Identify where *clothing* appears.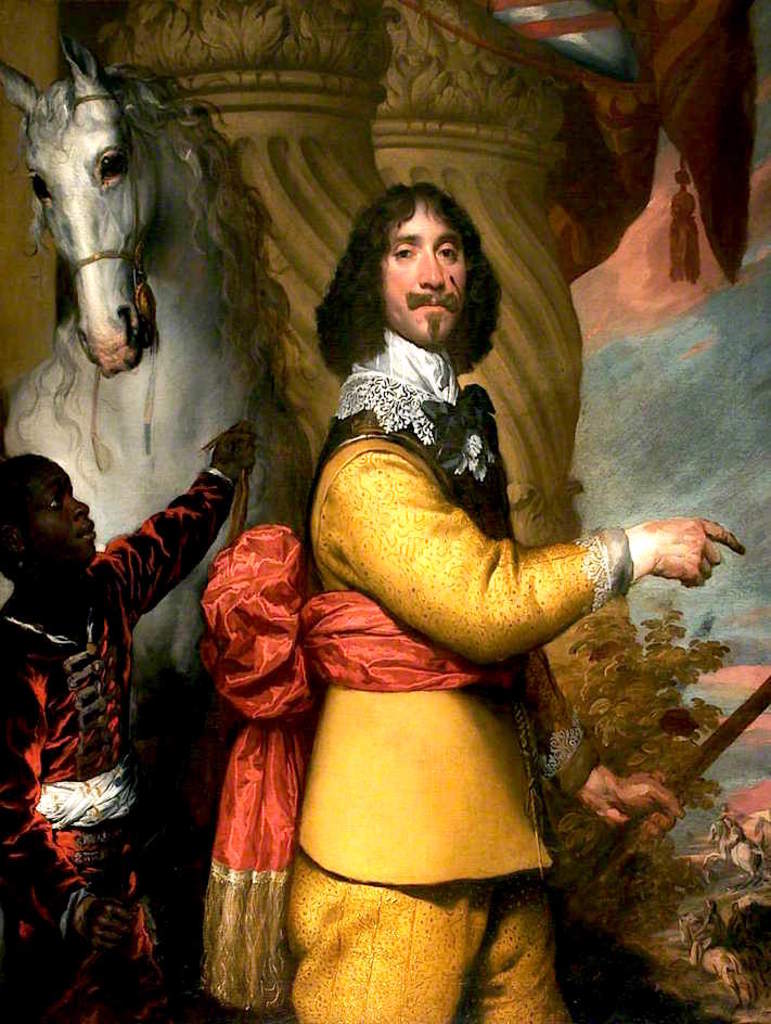
Appears at [left=274, top=323, right=622, bottom=1023].
